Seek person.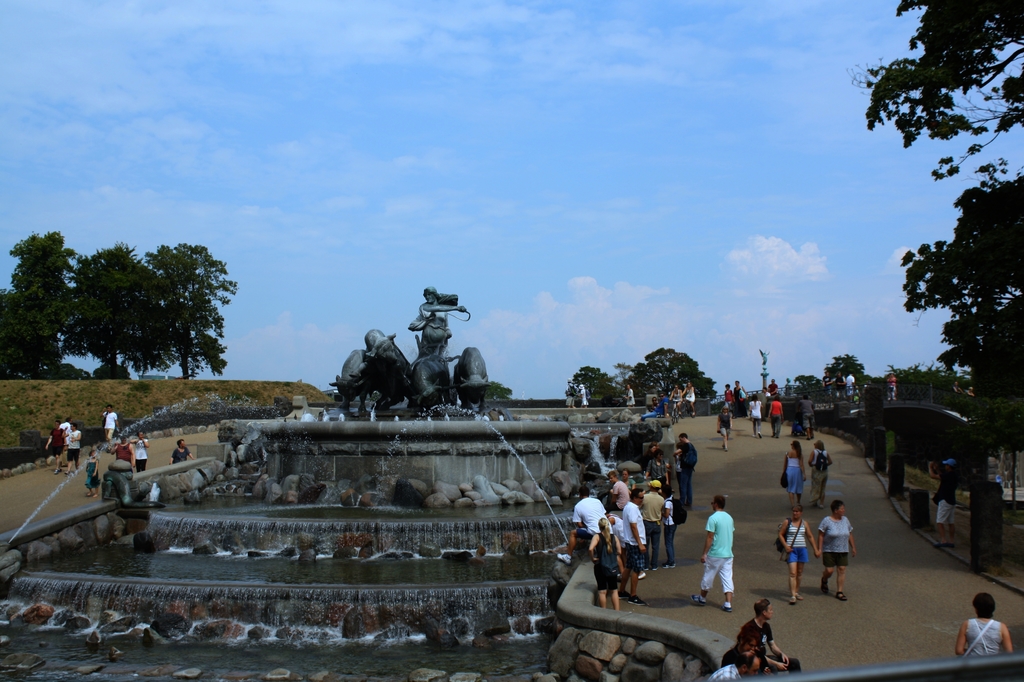
crop(719, 631, 758, 664).
